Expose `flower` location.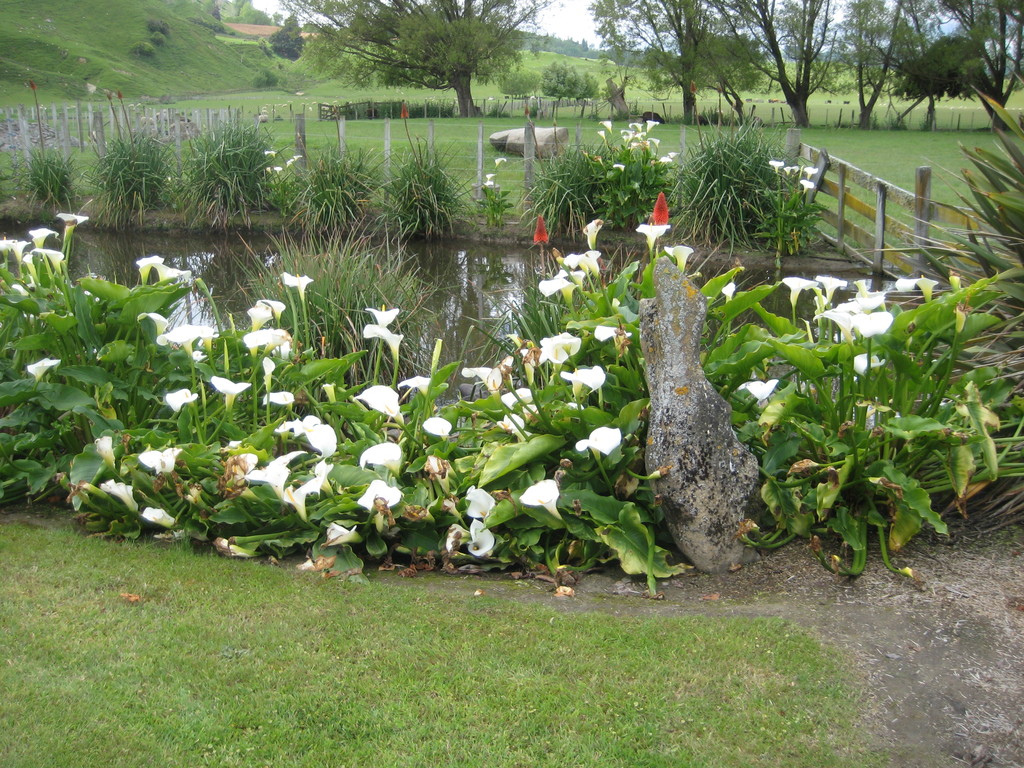
Exposed at crop(360, 474, 406, 514).
